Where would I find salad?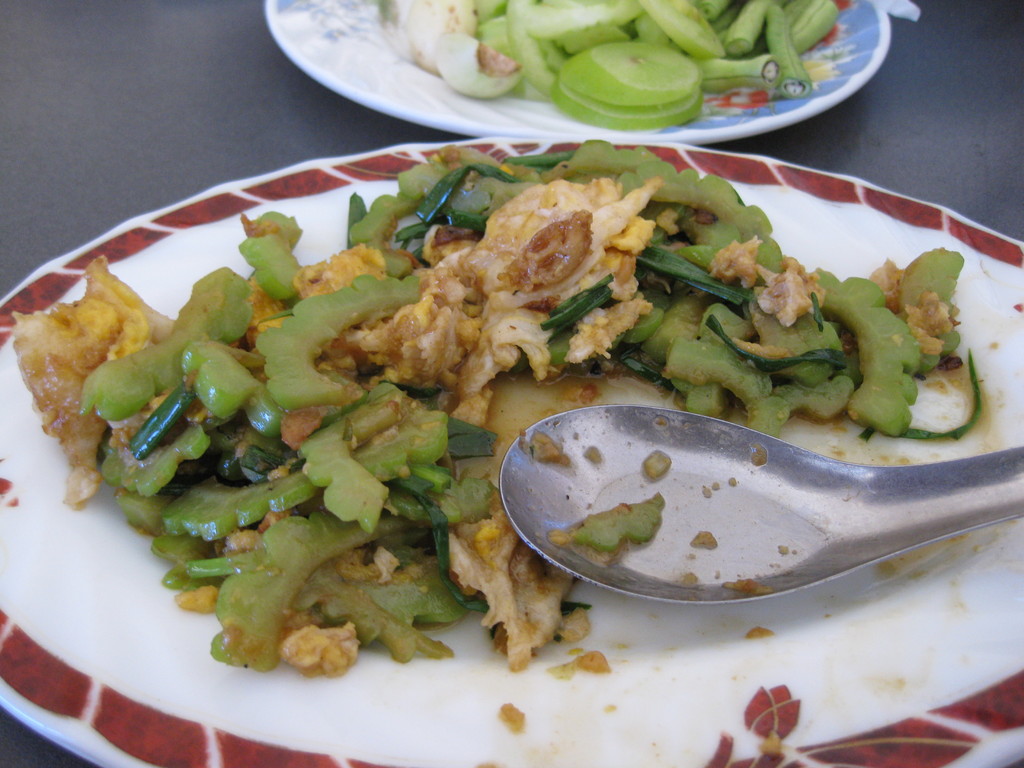
At 391/0/849/129.
